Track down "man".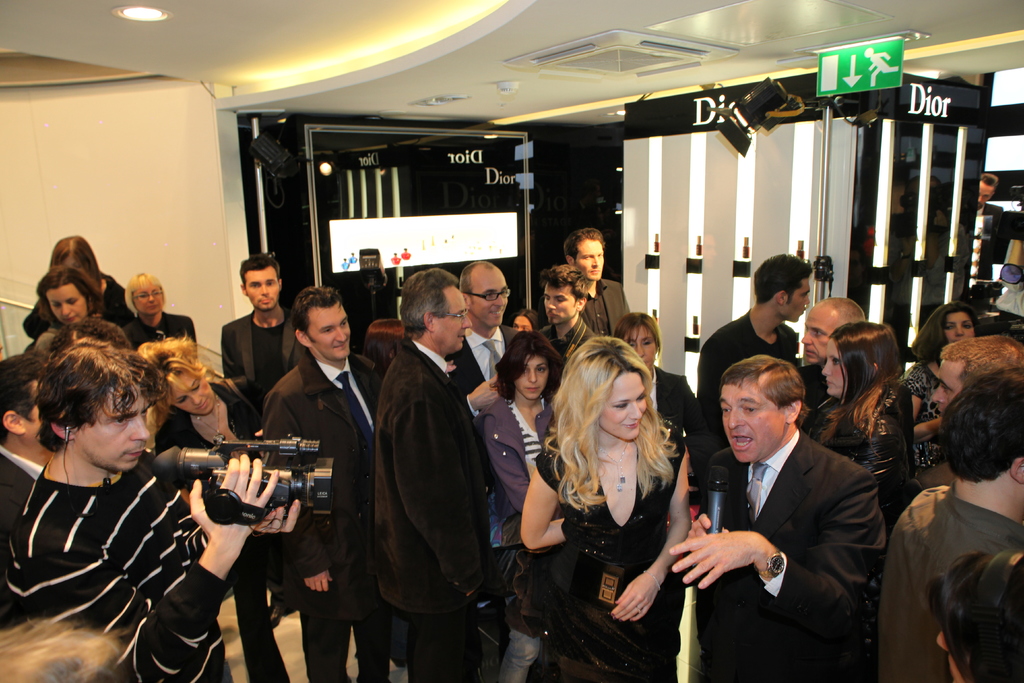
Tracked to 534/264/598/361.
